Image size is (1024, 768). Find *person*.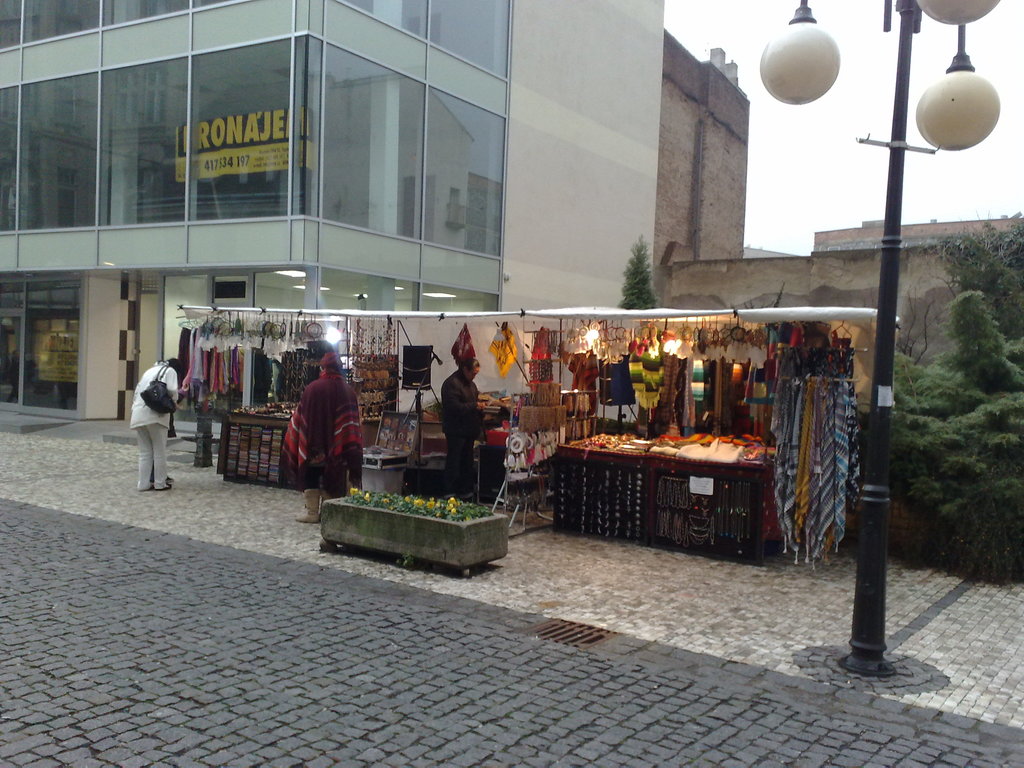
444:351:503:493.
